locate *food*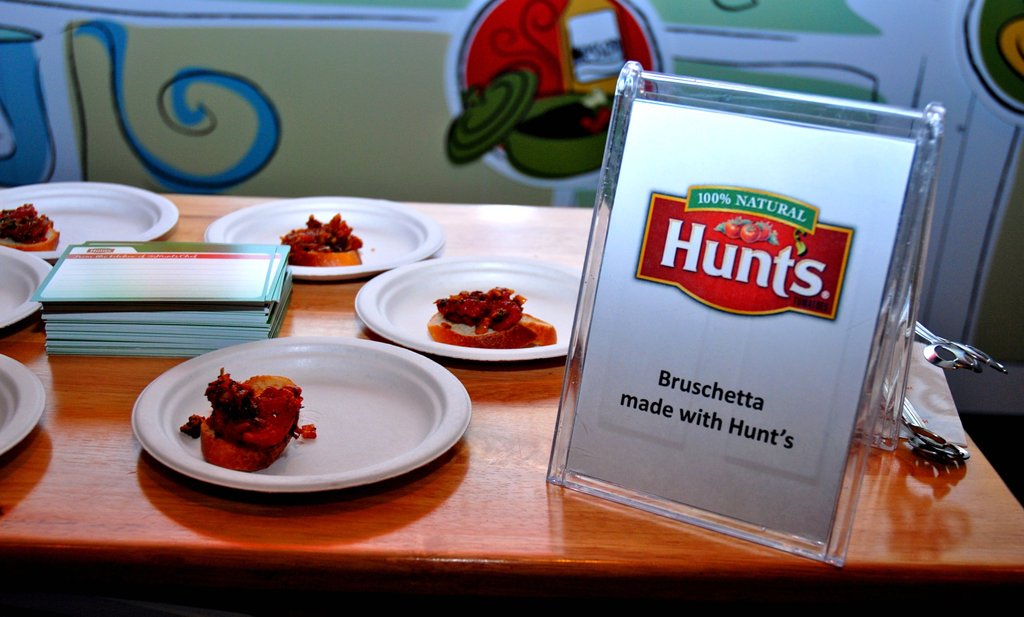
x1=302 y1=421 x2=317 y2=438
